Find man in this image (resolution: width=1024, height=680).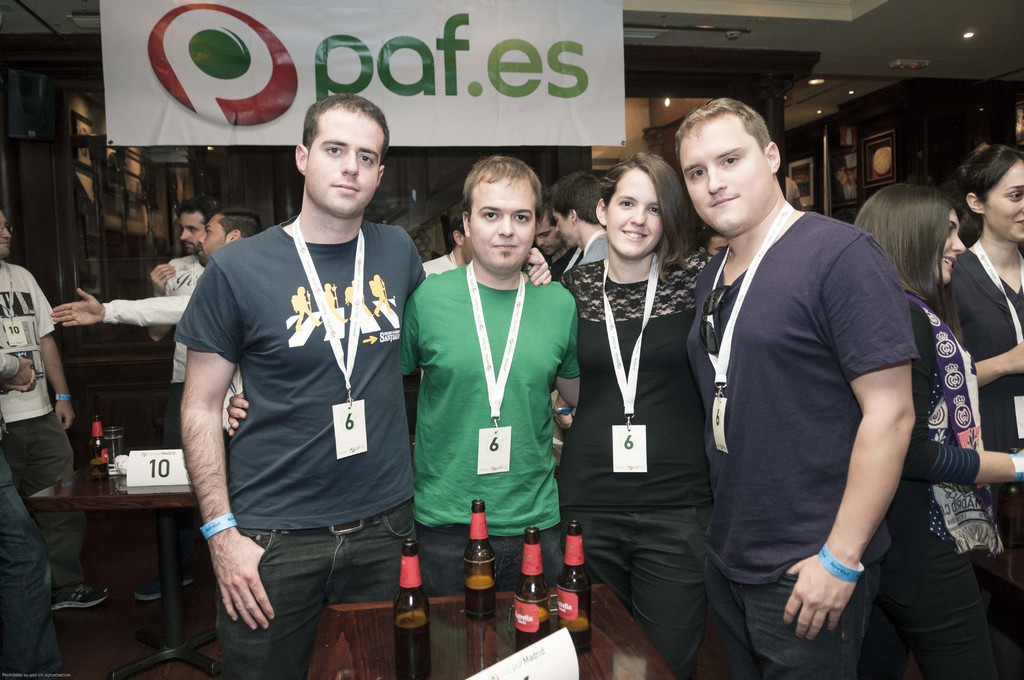
176/94/461/679.
